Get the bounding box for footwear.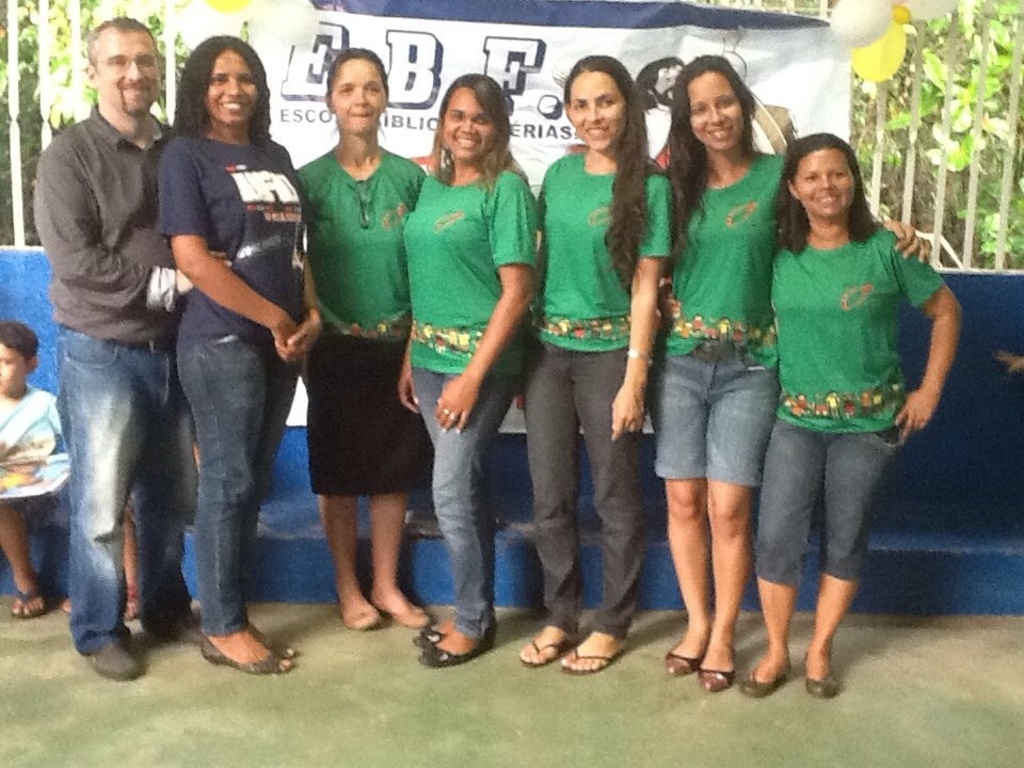
x1=413 y1=627 x2=487 y2=670.
